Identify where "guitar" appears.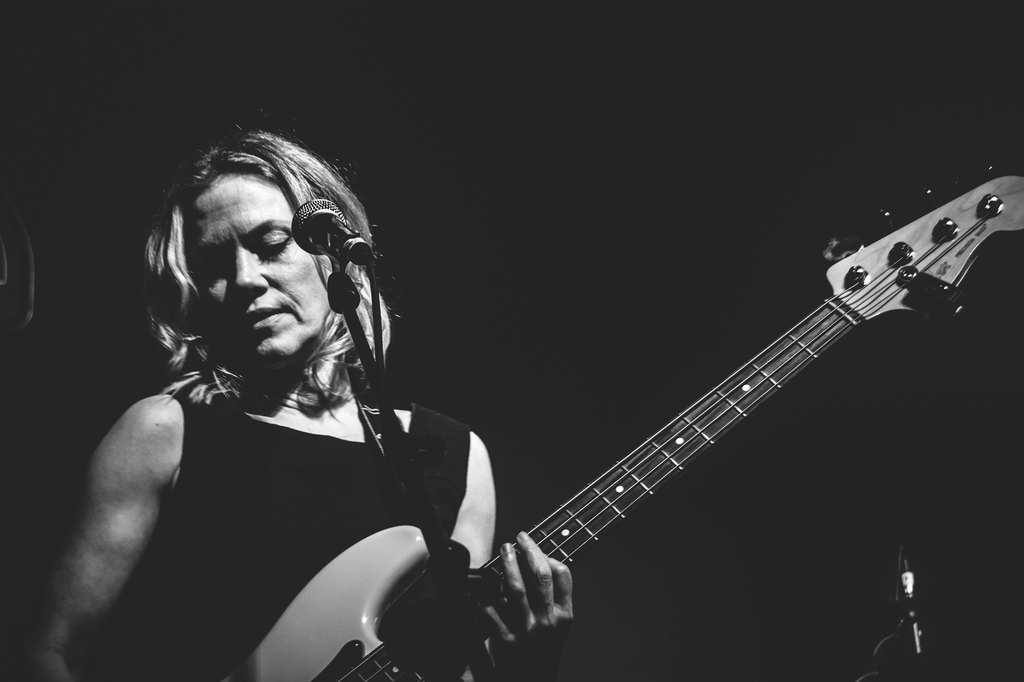
Appears at box=[114, 198, 859, 681].
